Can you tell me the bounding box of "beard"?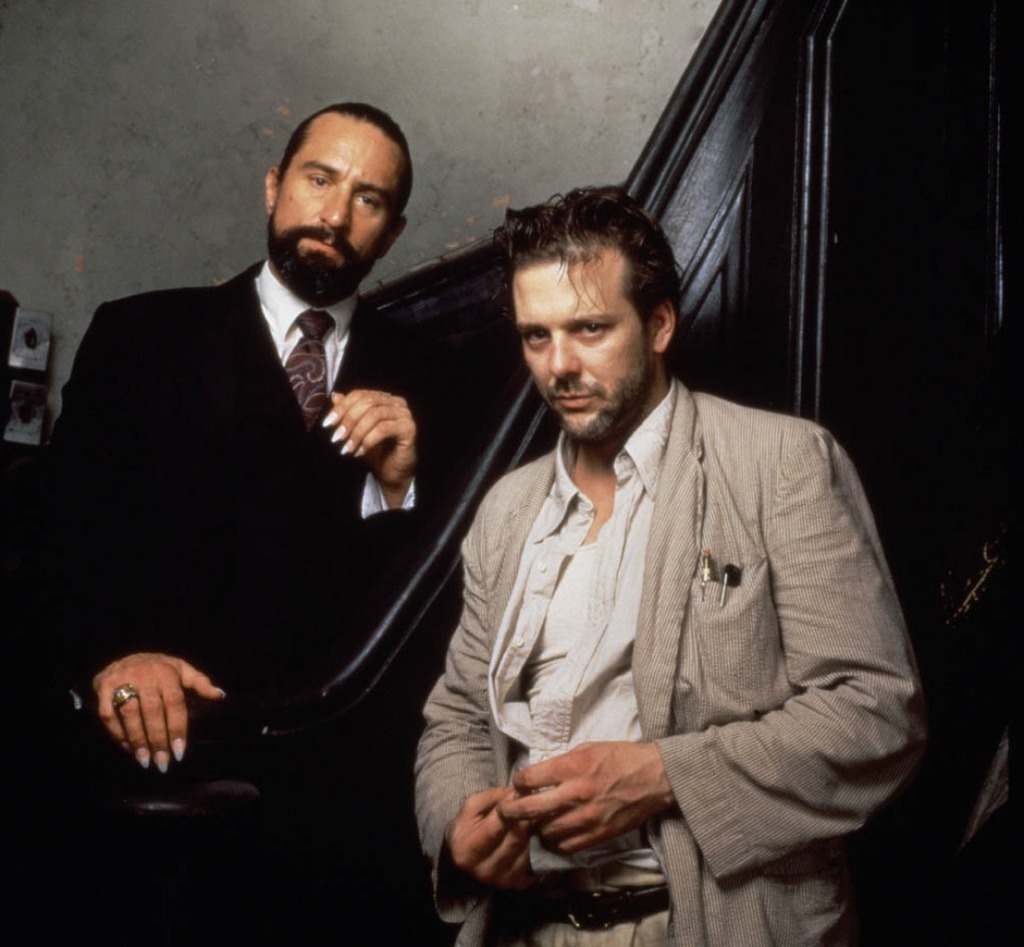
548 353 651 442.
